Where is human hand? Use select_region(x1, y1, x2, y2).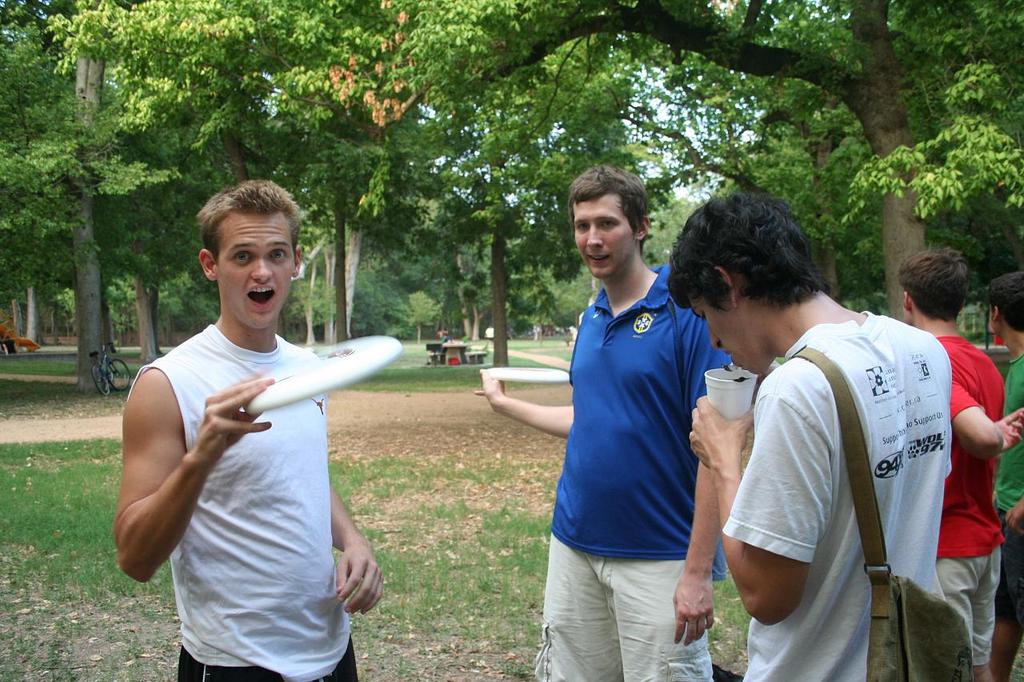
select_region(671, 556, 726, 651).
